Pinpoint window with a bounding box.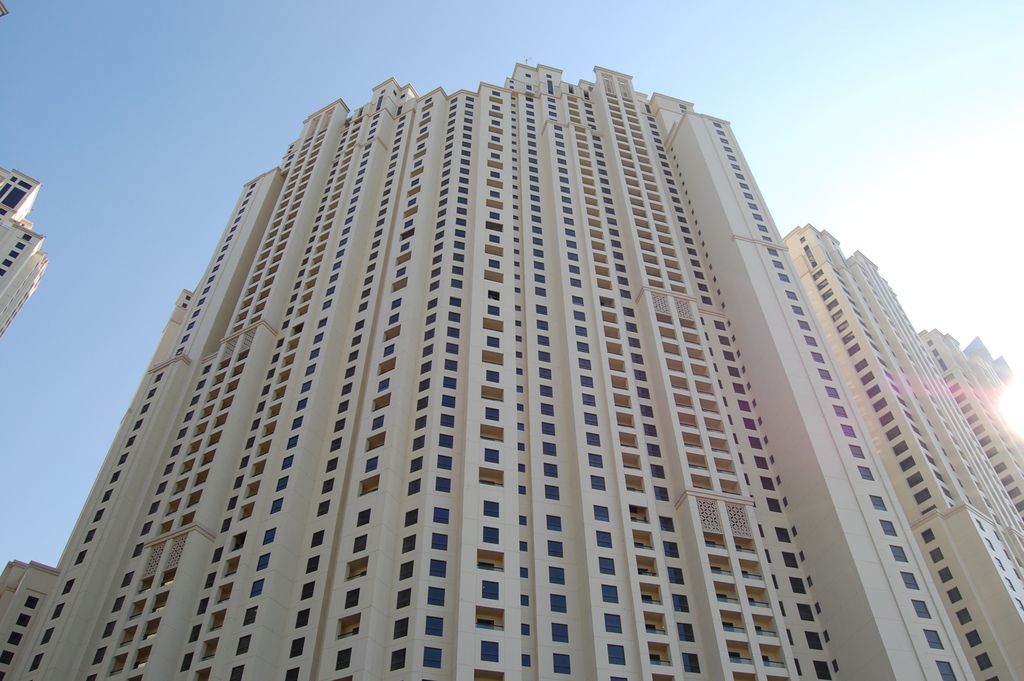
box(302, 377, 311, 394).
